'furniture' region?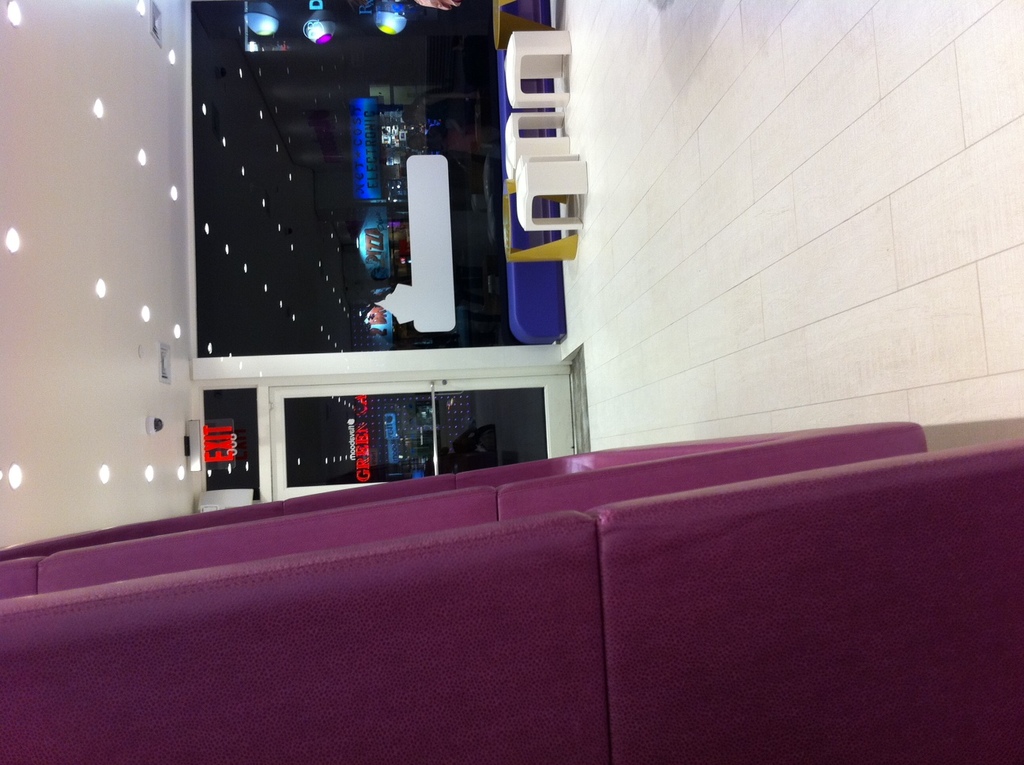
495, 0, 554, 51
